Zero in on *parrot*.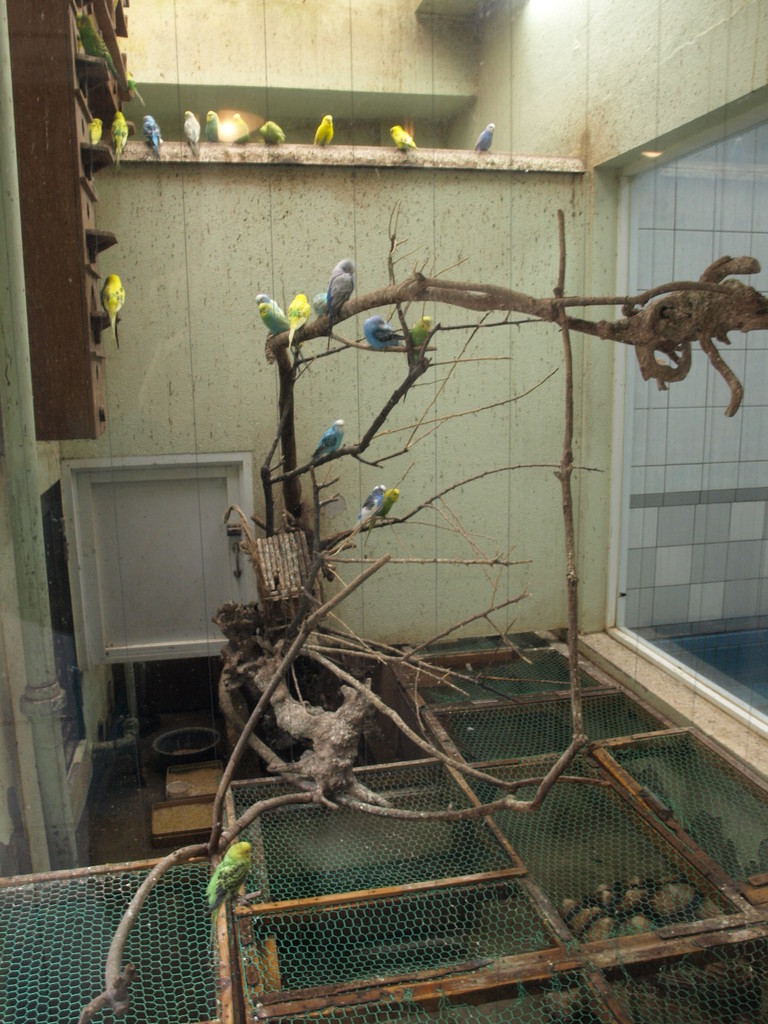
Zeroed in: 361, 314, 404, 348.
